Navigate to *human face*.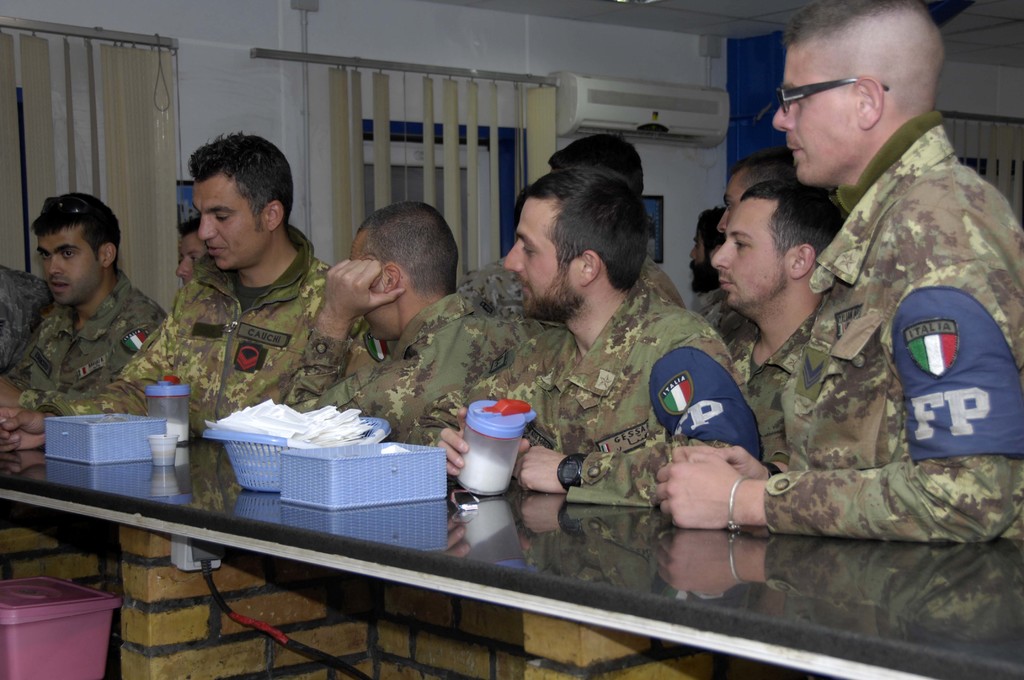
Navigation target: (x1=504, y1=191, x2=578, y2=320).
